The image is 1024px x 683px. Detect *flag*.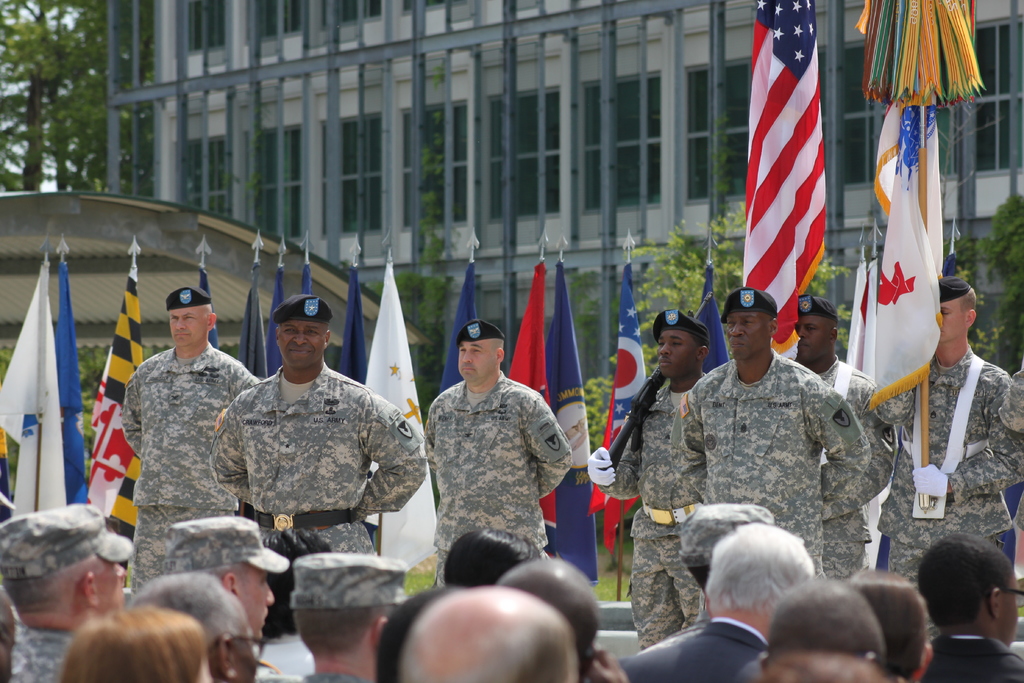
Detection: <bbox>51, 265, 84, 509</bbox>.
